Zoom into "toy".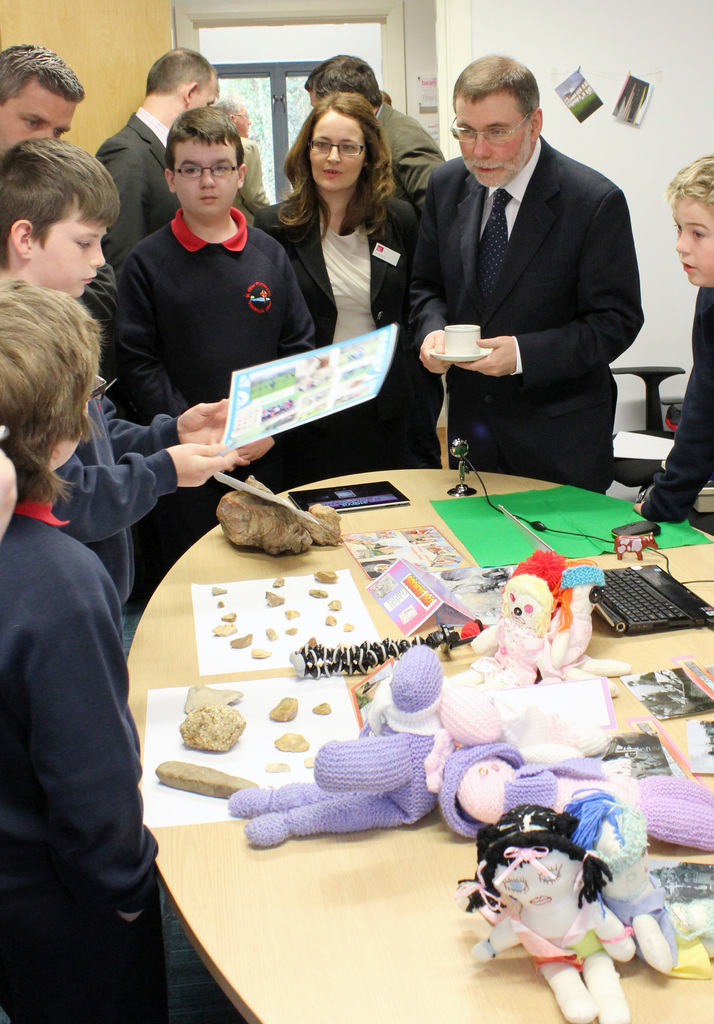
Zoom target: [left=627, top=772, right=713, bottom=846].
